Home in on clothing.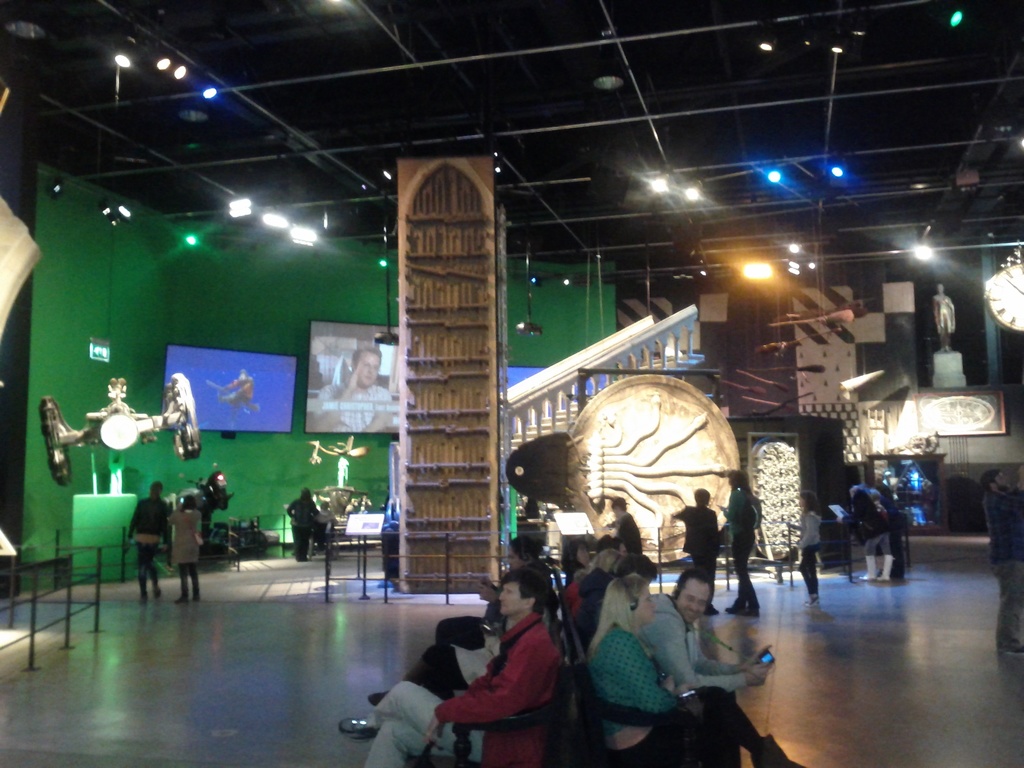
Homed in at (x1=167, y1=506, x2=197, y2=595).
